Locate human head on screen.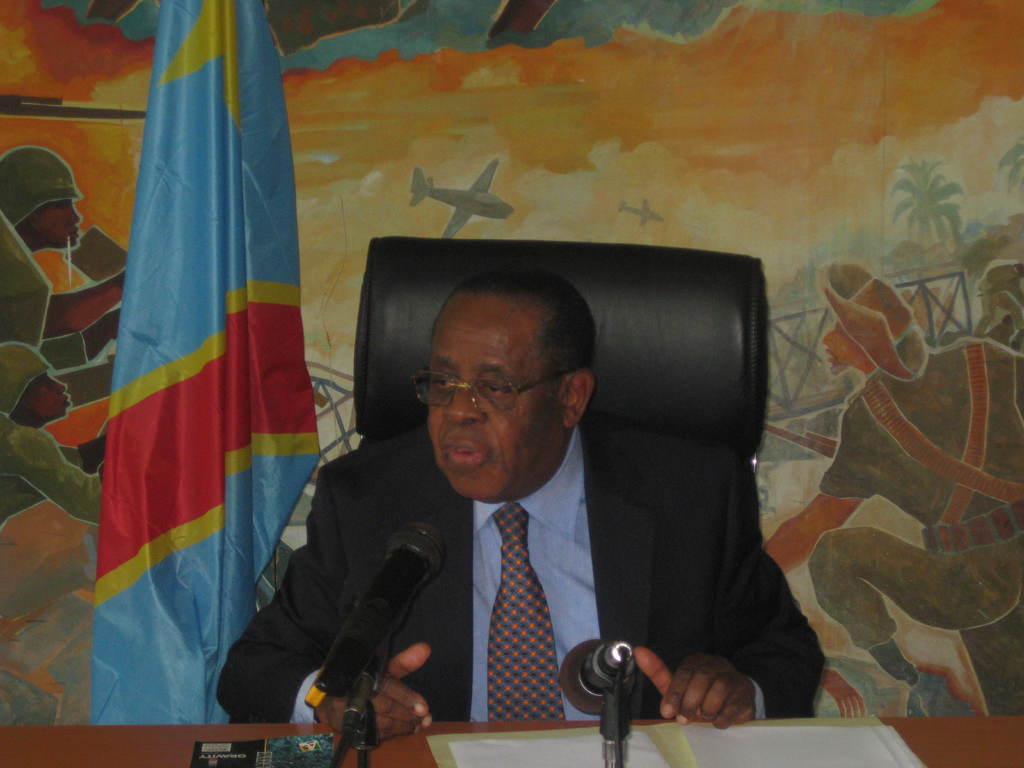
On screen at x1=0, y1=143, x2=87, y2=250.
